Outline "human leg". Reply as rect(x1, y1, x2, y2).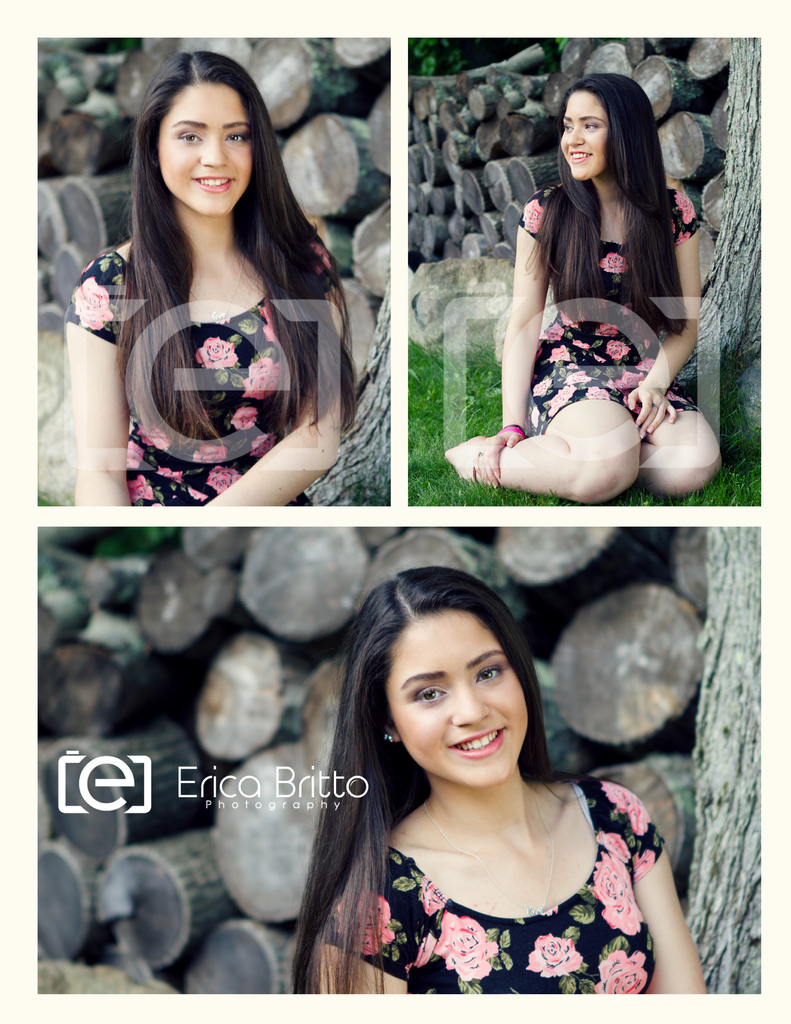
rect(617, 356, 719, 497).
